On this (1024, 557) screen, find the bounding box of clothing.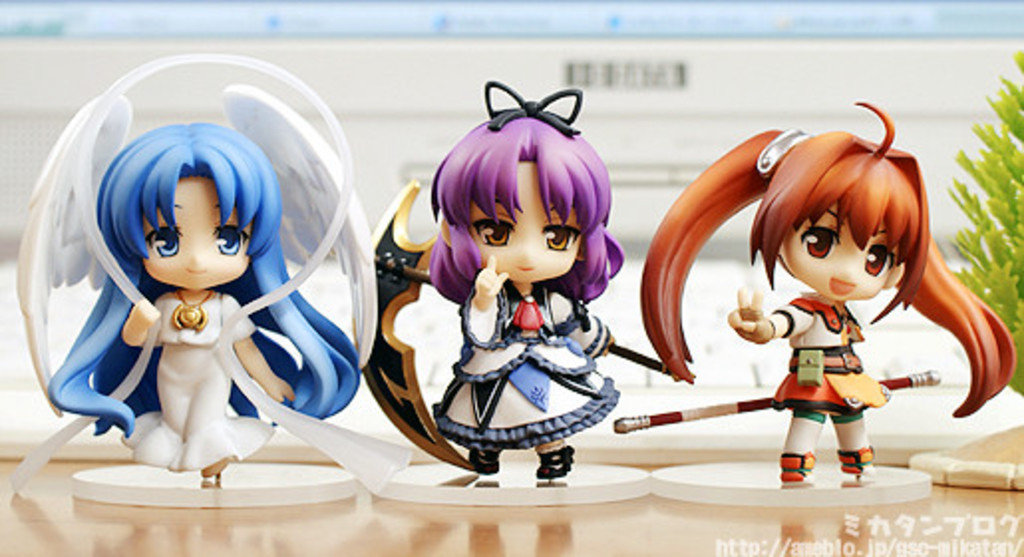
Bounding box: (x1=117, y1=290, x2=276, y2=475).
